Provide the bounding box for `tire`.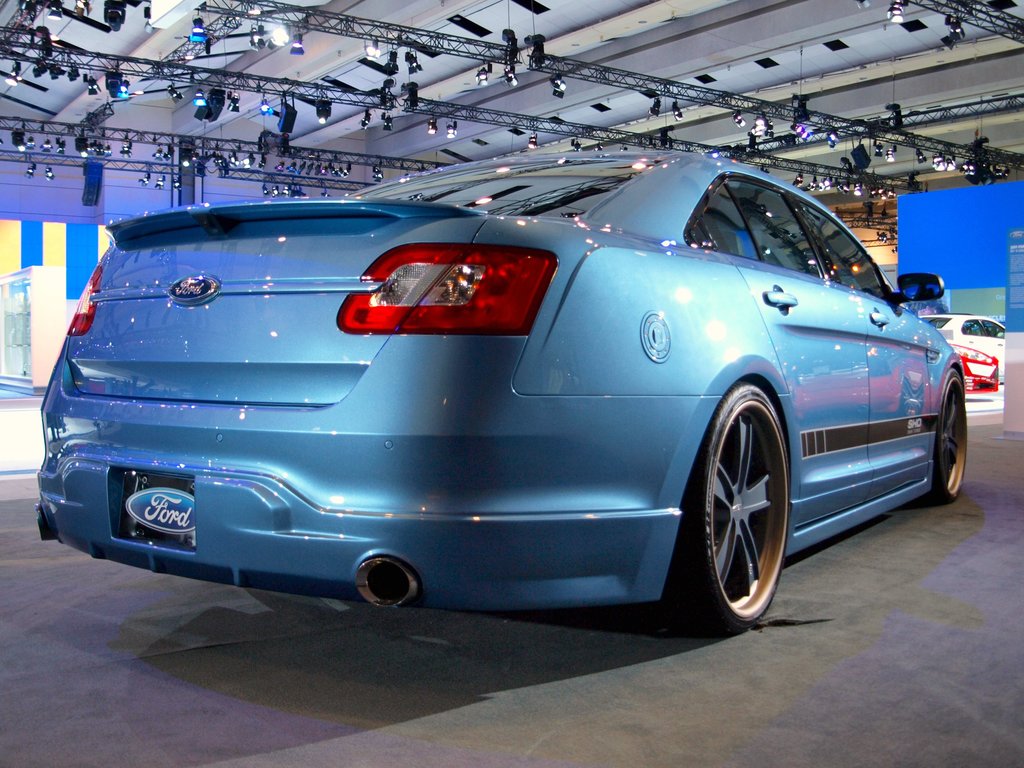
select_region(936, 367, 970, 511).
